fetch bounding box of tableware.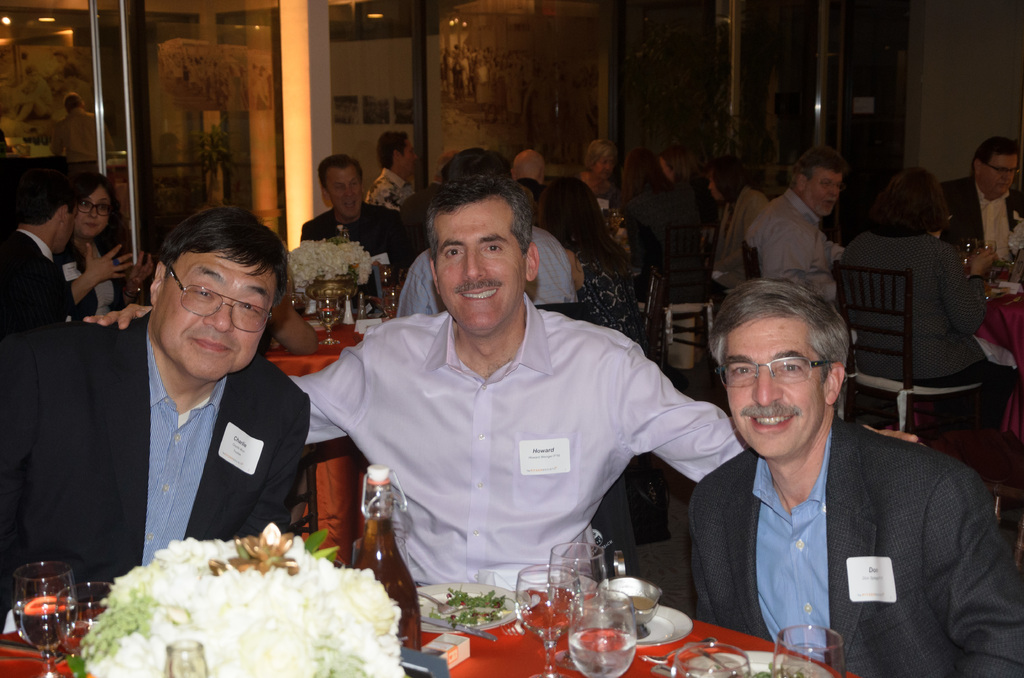
Bbox: box(549, 542, 607, 616).
